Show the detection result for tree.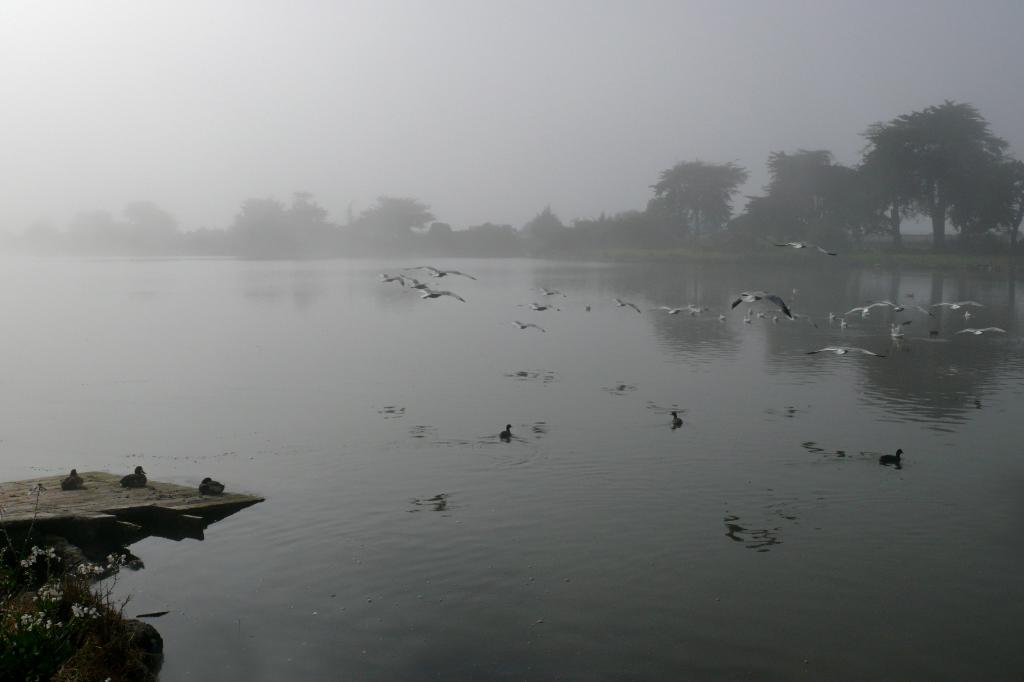
[x1=333, y1=197, x2=474, y2=248].
